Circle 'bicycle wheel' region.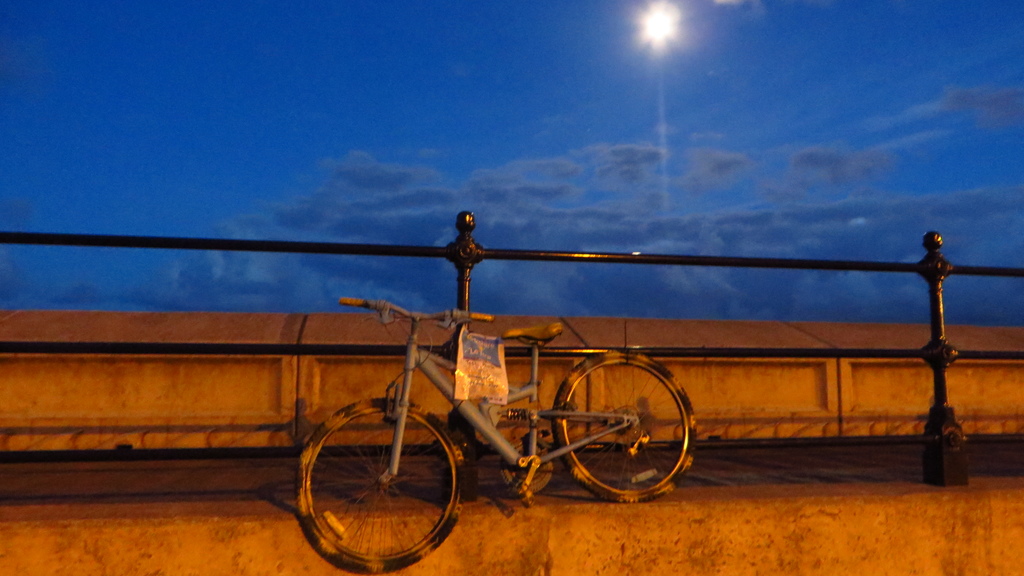
Region: [294,398,469,575].
